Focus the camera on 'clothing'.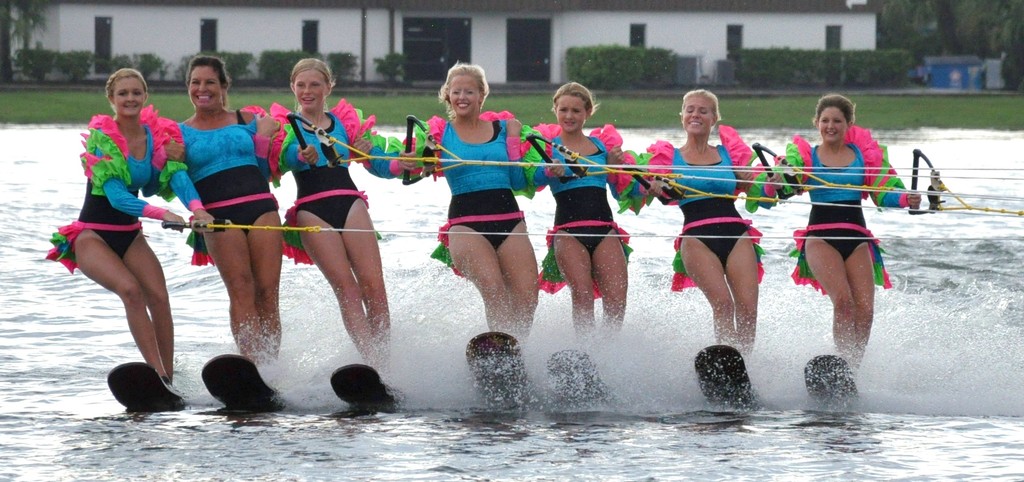
Focus region: rect(70, 105, 157, 253).
